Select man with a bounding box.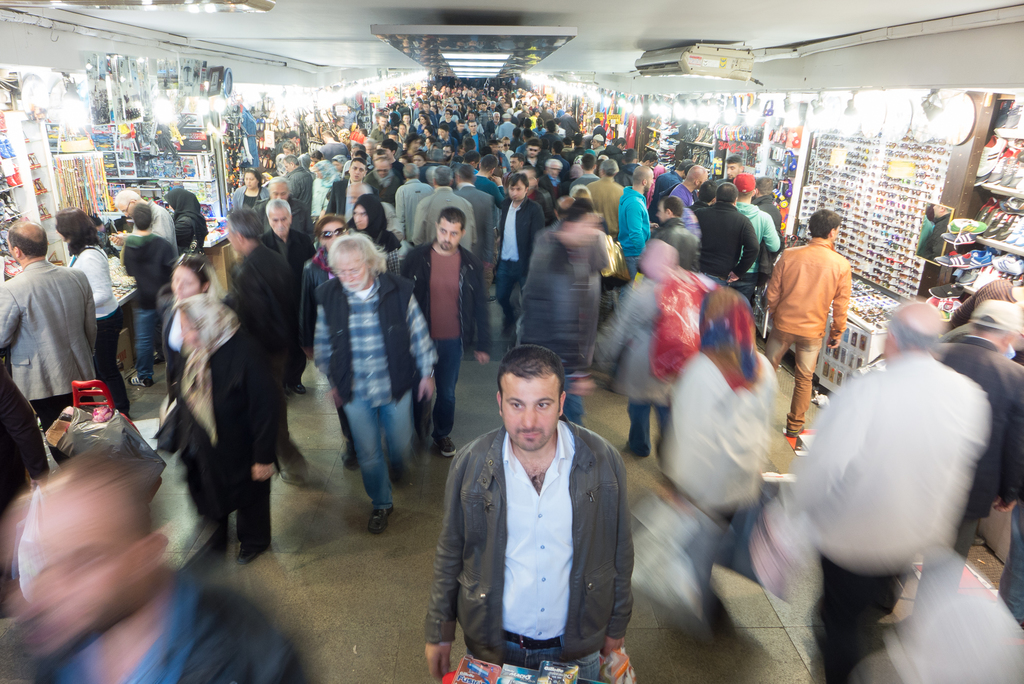
pyautogui.locateOnScreen(570, 155, 611, 193).
